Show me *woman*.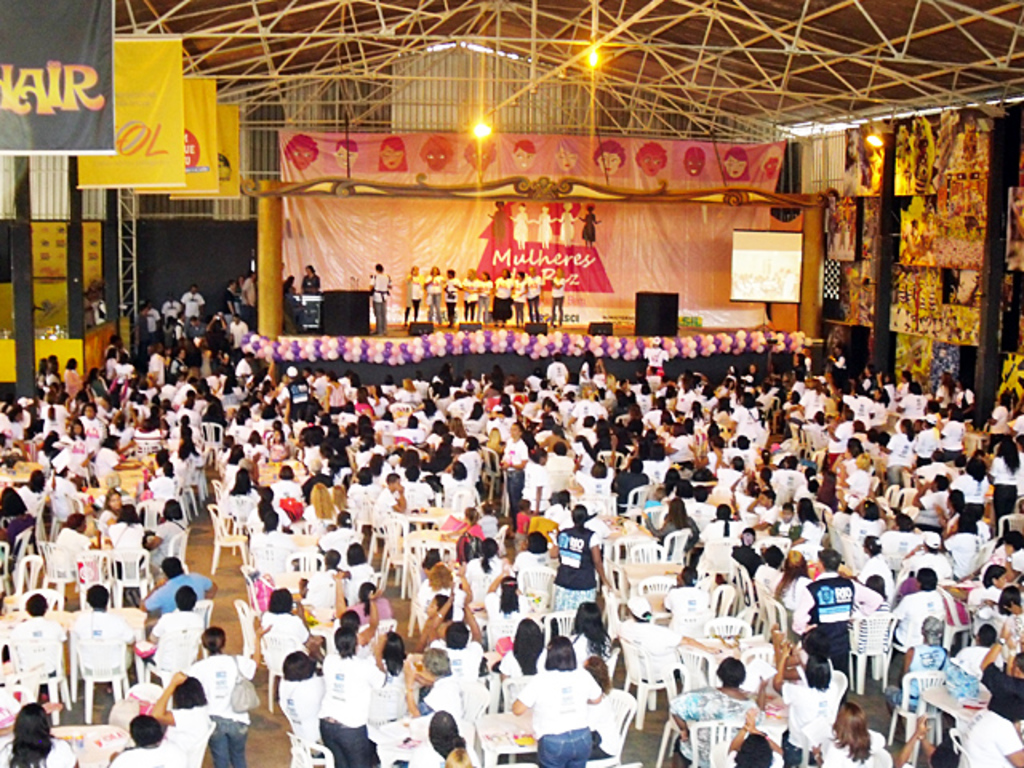
*woman* is here: (left=730, top=395, right=757, bottom=435).
